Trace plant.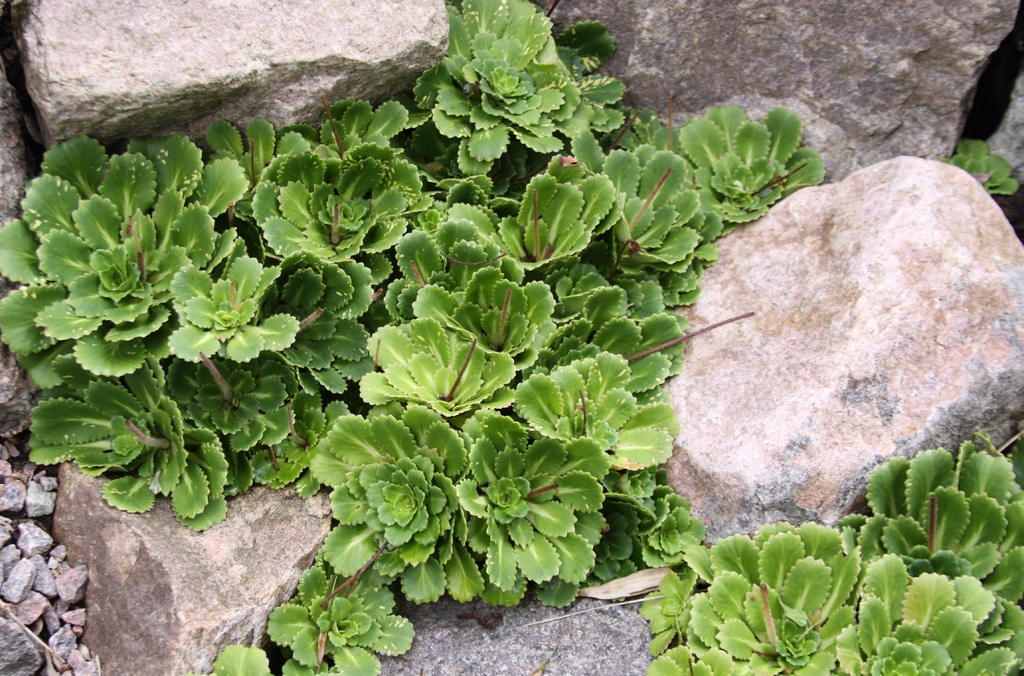
Traced to pyautogui.locateOnScreen(935, 138, 1023, 196).
